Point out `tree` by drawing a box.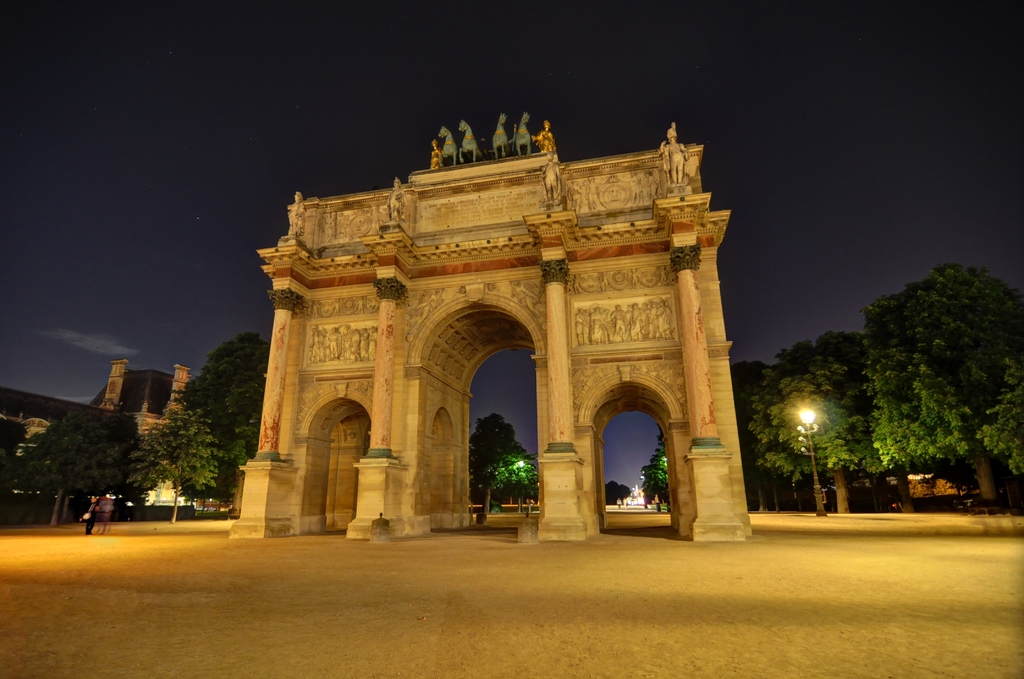
123:403:219:524.
